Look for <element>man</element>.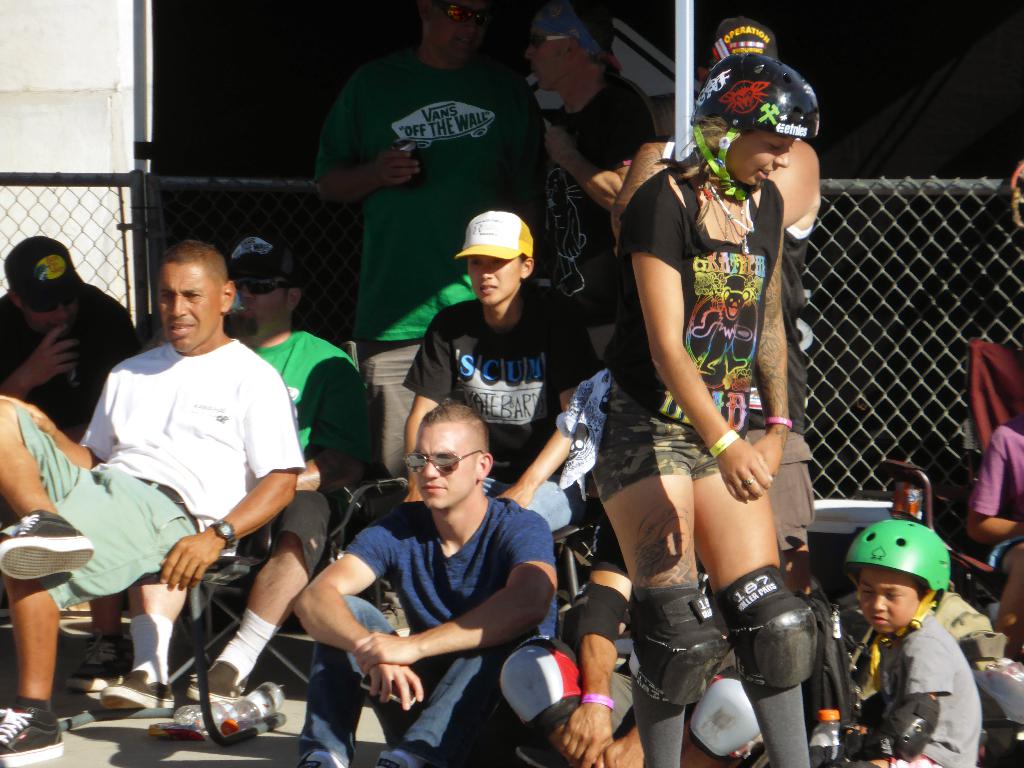
Found: x1=522 y1=0 x2=663 y2=417.
